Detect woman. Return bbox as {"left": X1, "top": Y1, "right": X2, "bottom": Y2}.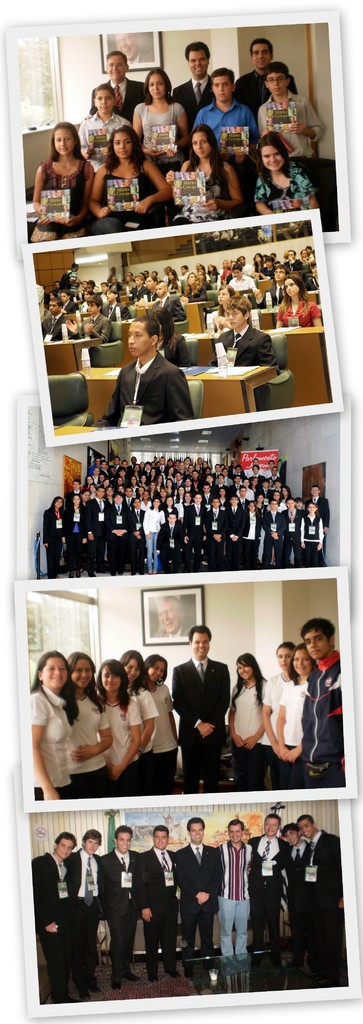
{"left": 267, "top": 490, "right": 287, "bottom": 565}.
